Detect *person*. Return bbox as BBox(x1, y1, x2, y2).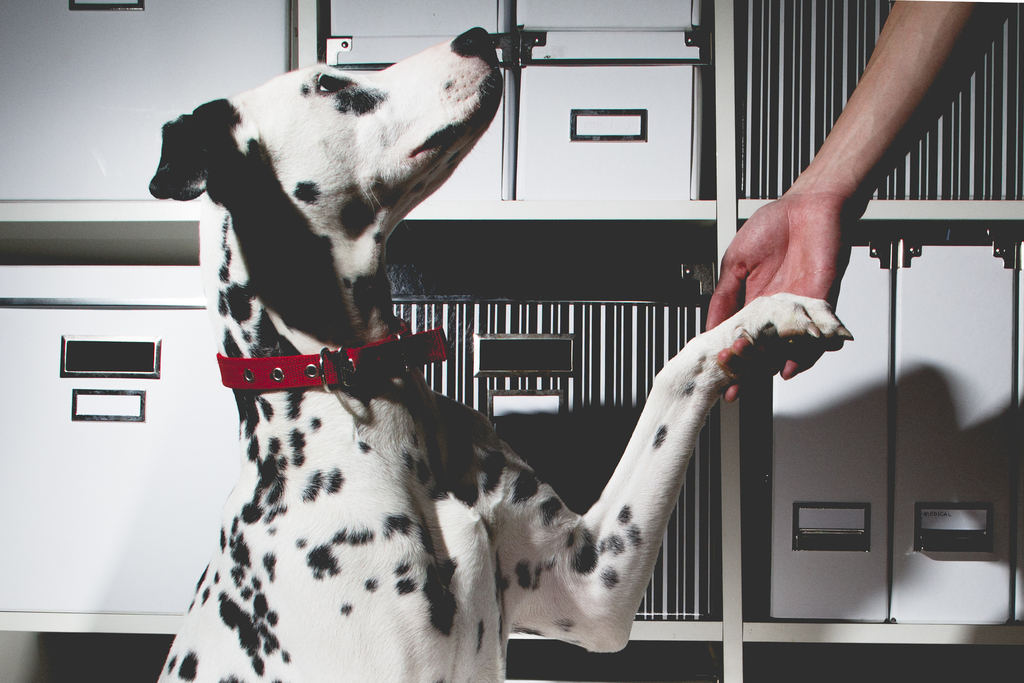
BBox(700, 0, 1023, 393).
